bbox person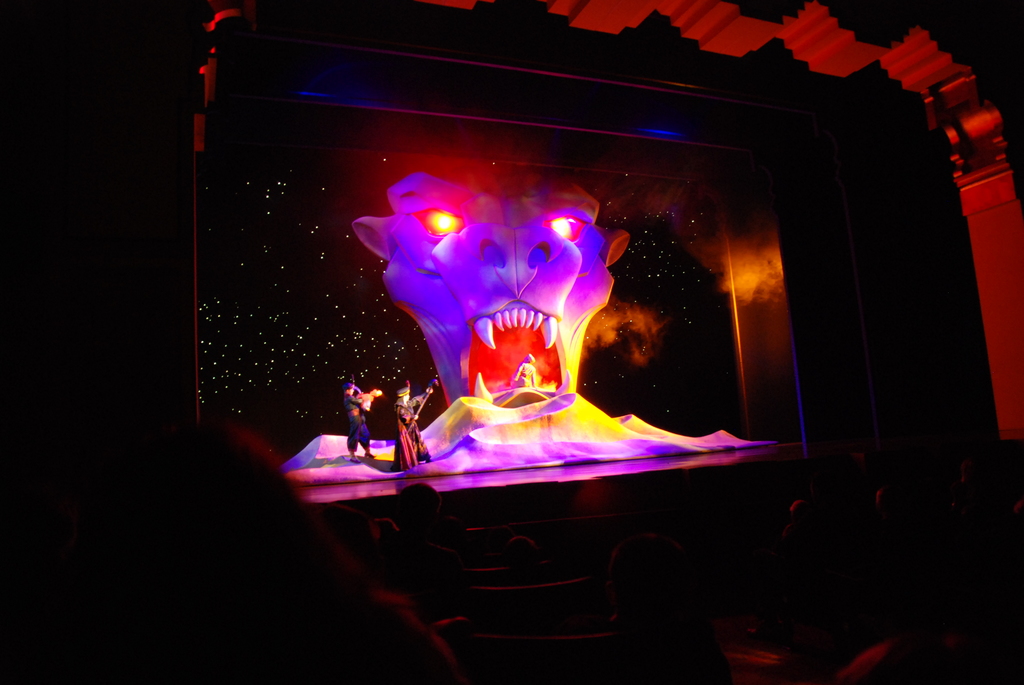
340:371:376:466
